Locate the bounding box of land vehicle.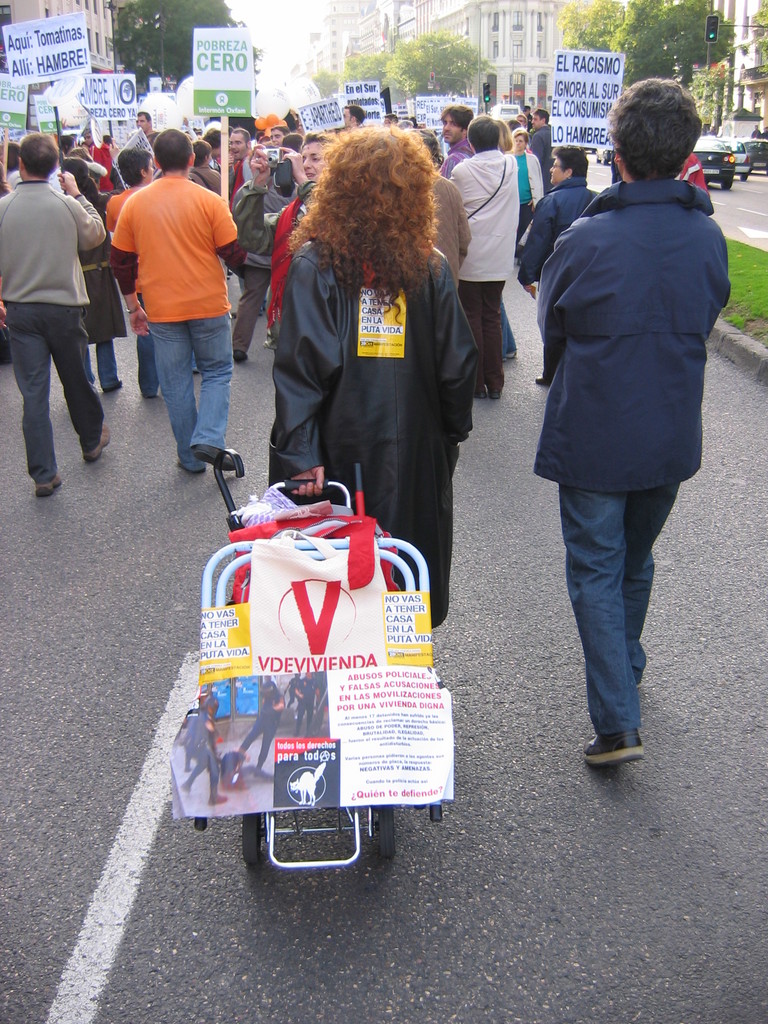
Bounding box: bbox=[702, 142, 730, 193].
